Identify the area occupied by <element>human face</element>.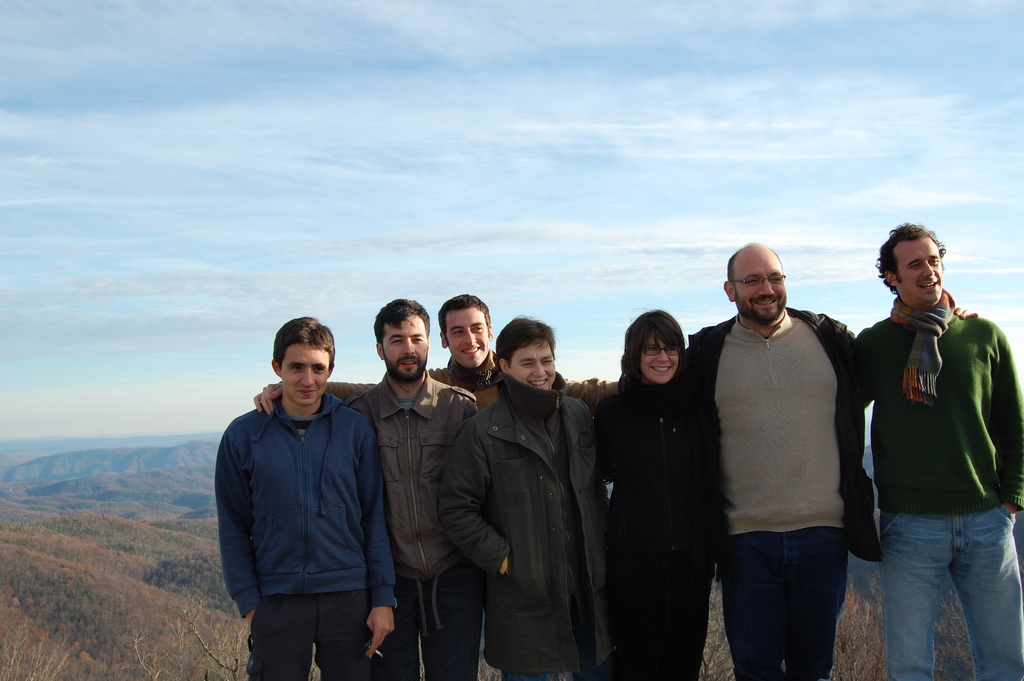
Area: box(893, 241, 943, 308).
